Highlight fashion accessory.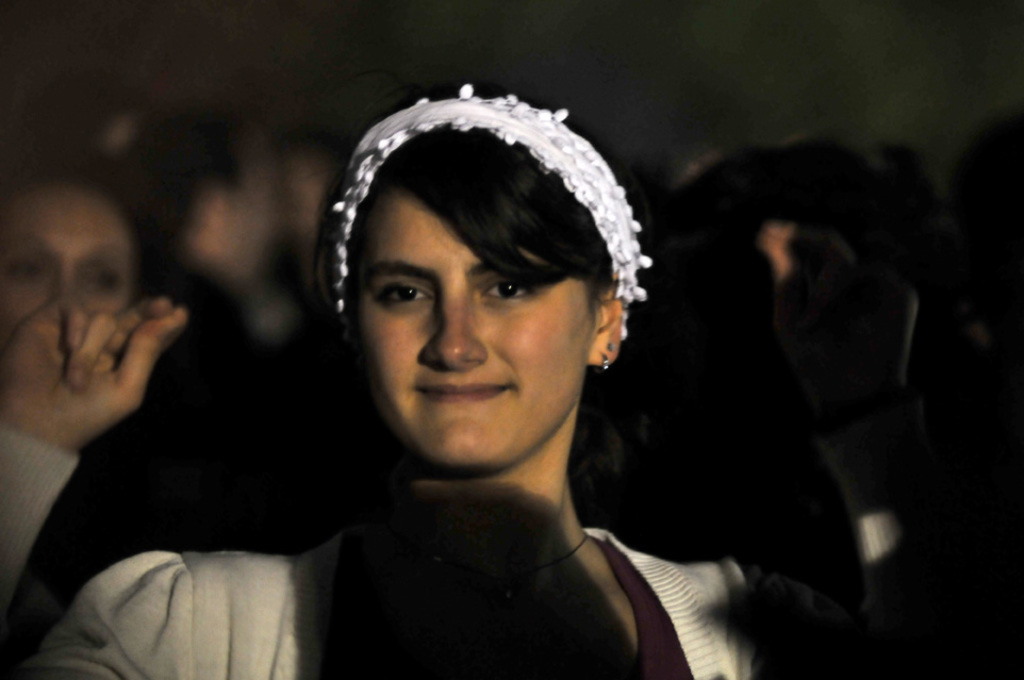
Highlighted region: [x1=324, y1=84, x2=658, y2=337].
